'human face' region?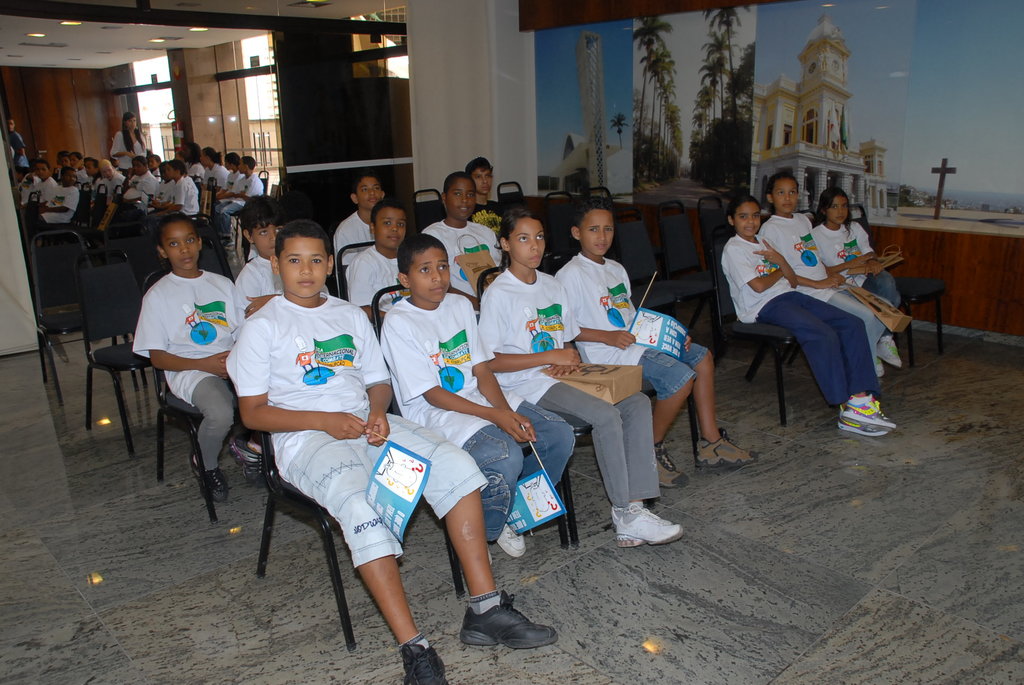
crop(470, 167, 493, 191)
